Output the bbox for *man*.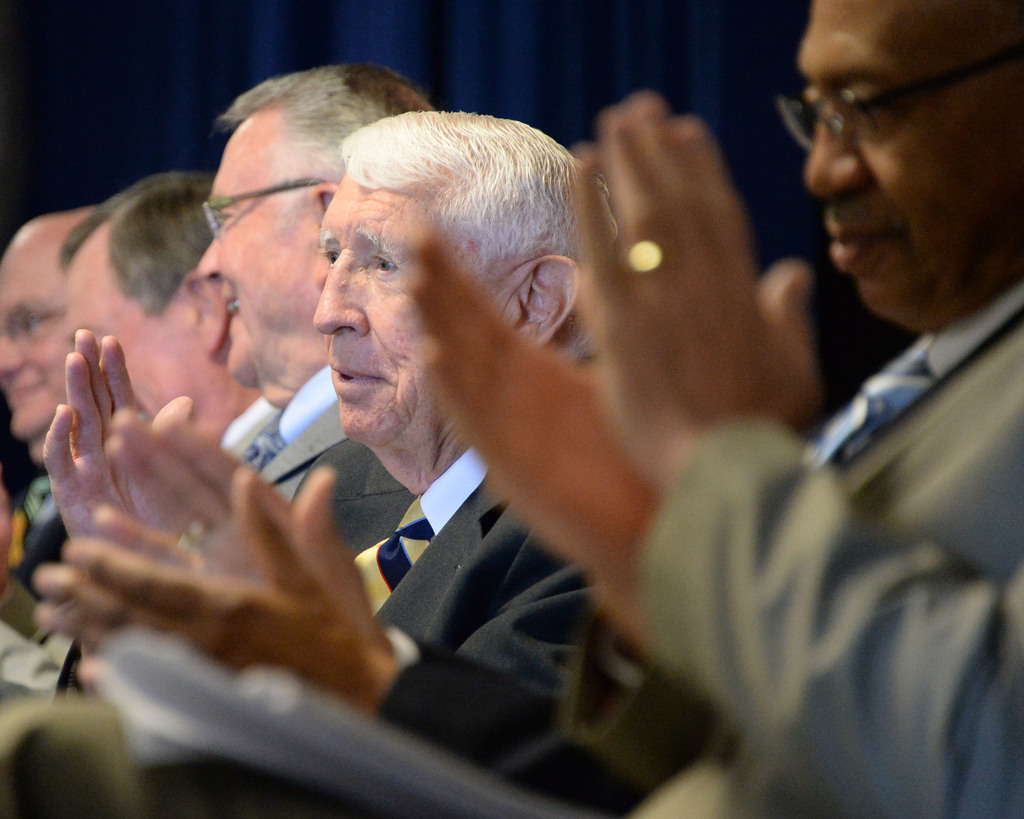
[left=0, top=66, right=434, bottom=711].
